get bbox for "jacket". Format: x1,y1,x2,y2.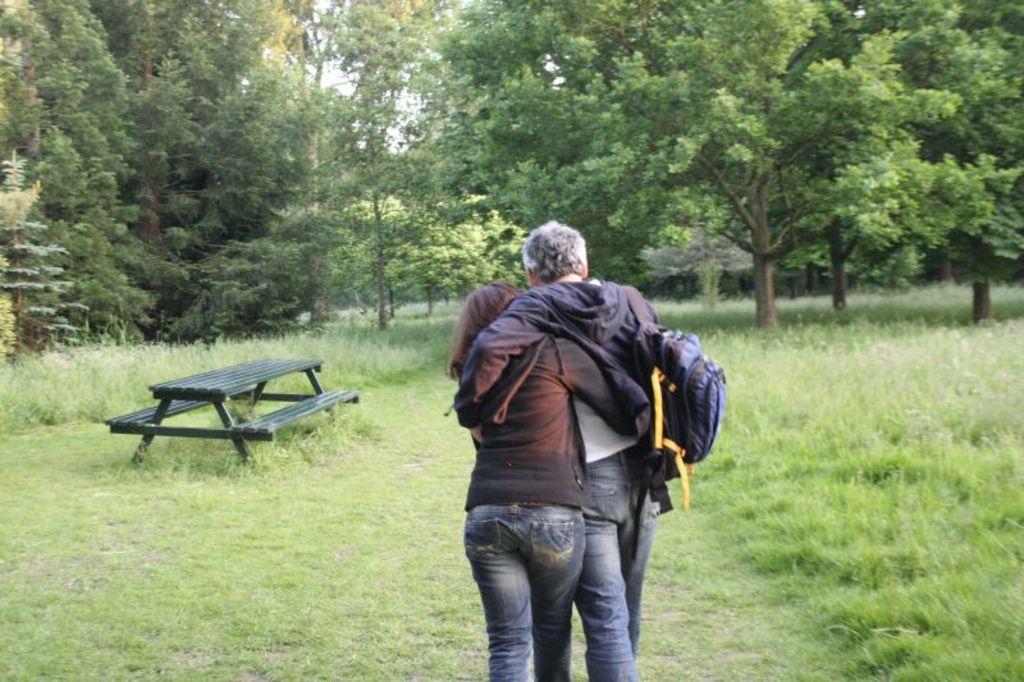
452,285,667,404.
